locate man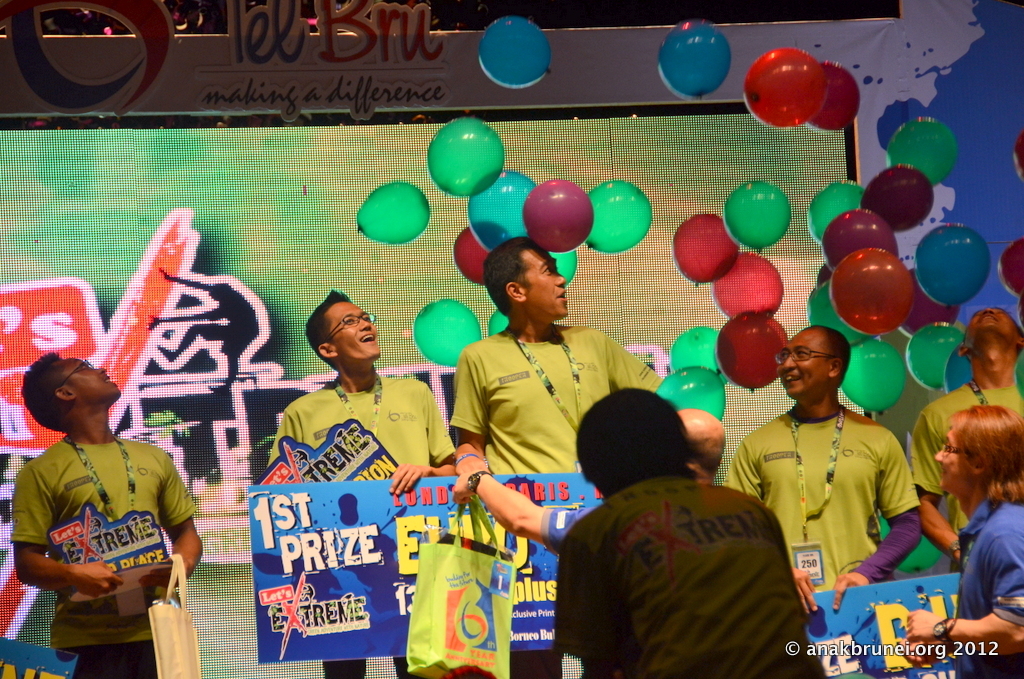
[x1=904, y1=303, x2=1023, y2=572]
